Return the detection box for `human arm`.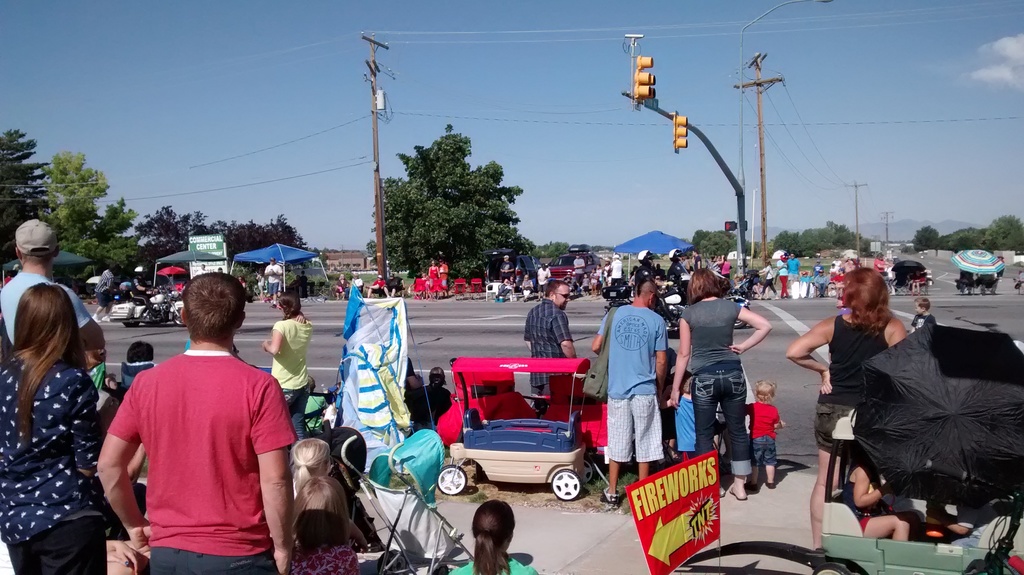
select_region(657, 398, 673, 411).
